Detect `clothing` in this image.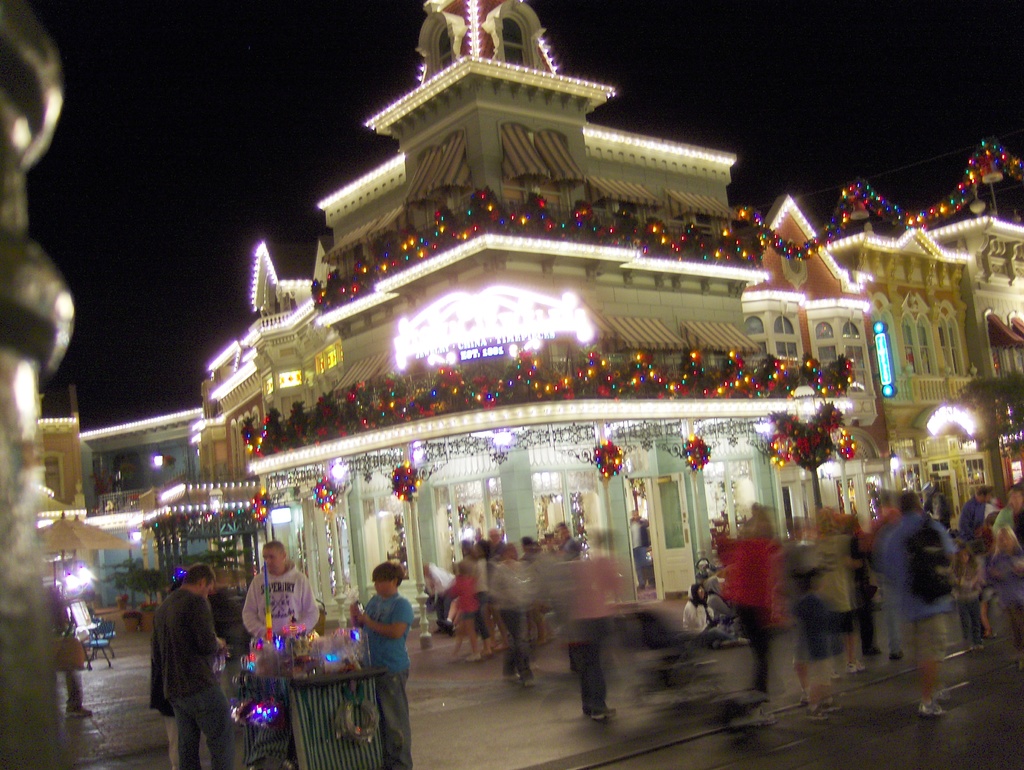
Detection: crop(356, 593, 414, 769).
